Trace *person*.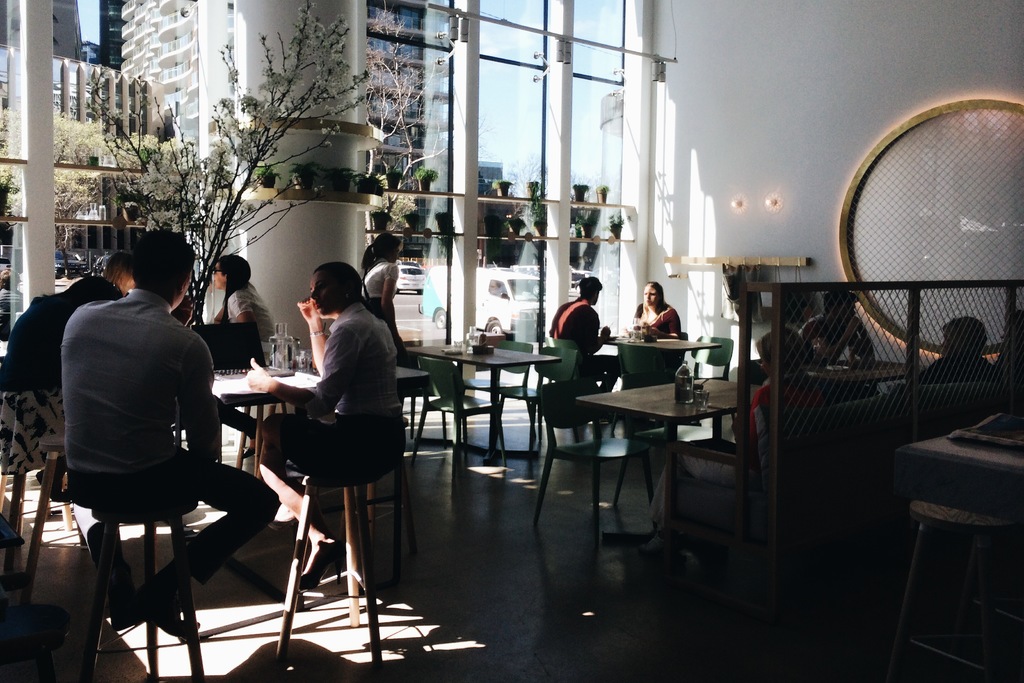
Traced to {"left": 212, "top": 254, "right": 284, "bottom": 459}.
